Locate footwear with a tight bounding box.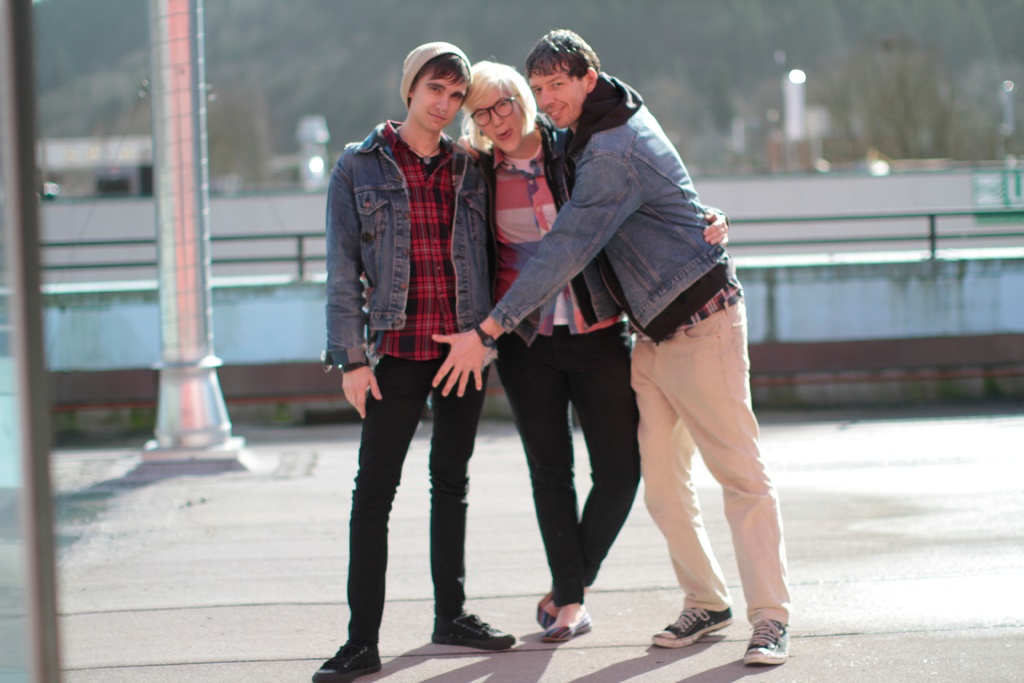
(left=646, top=604, right=730, bottom=646).
